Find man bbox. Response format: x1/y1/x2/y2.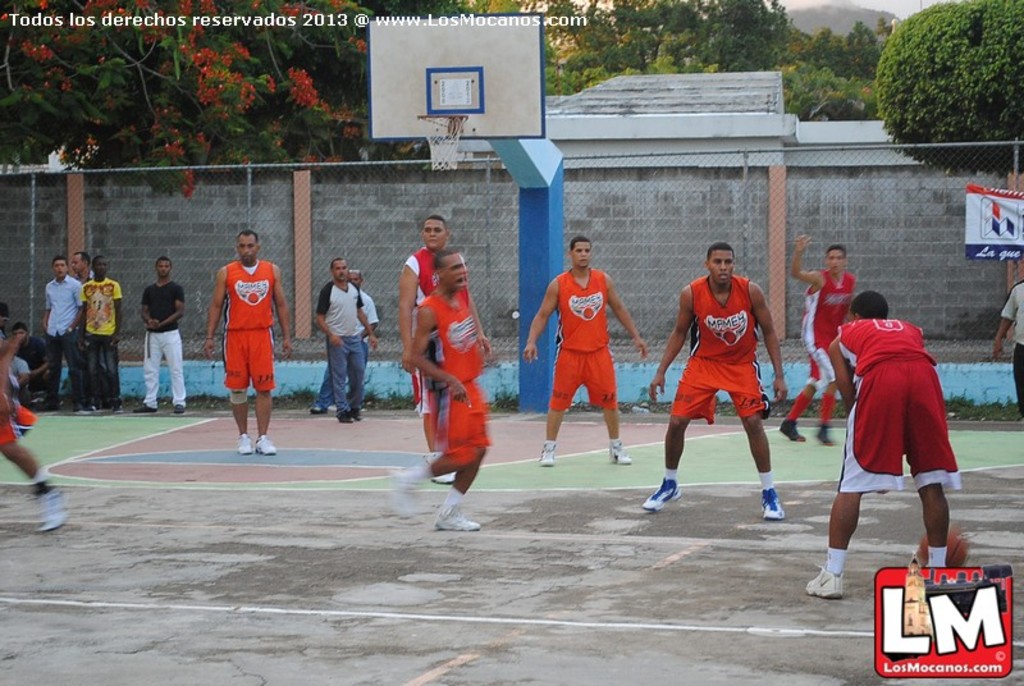
310/271/380/412.
